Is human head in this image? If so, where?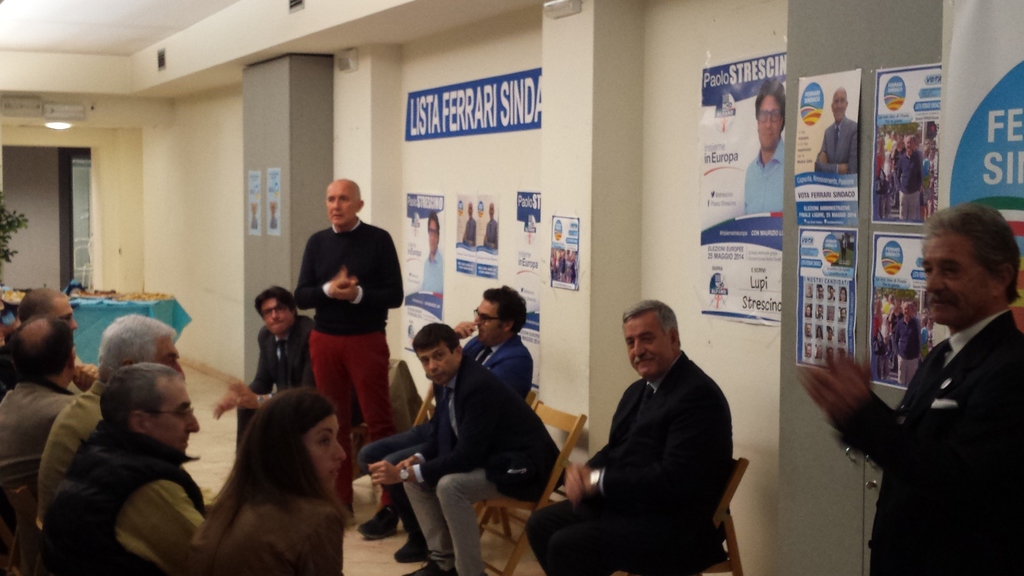
Yes, at 812/307/822/317.
